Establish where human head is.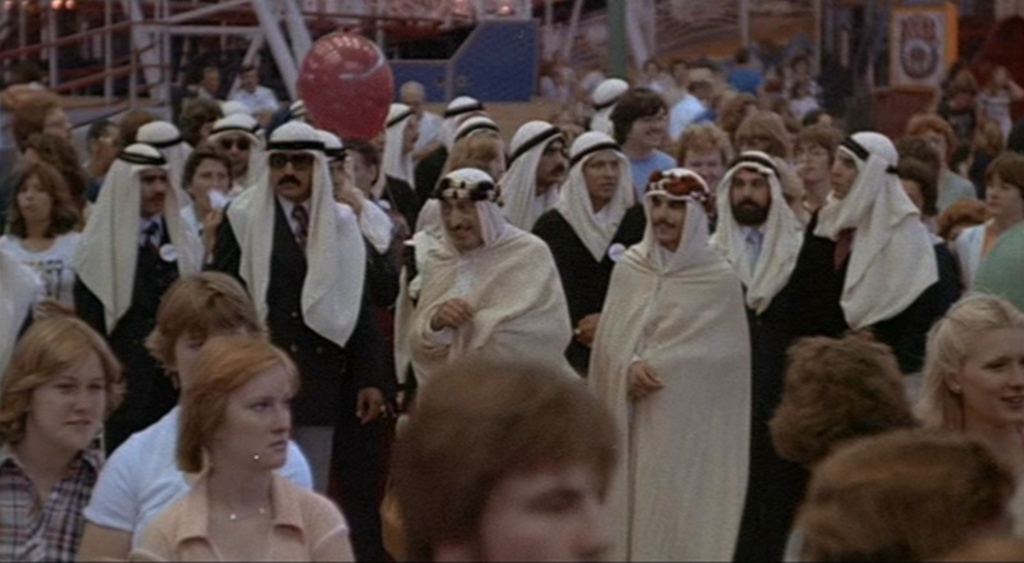
Established at x1=449 y1=128 x2=503 y2=179.
